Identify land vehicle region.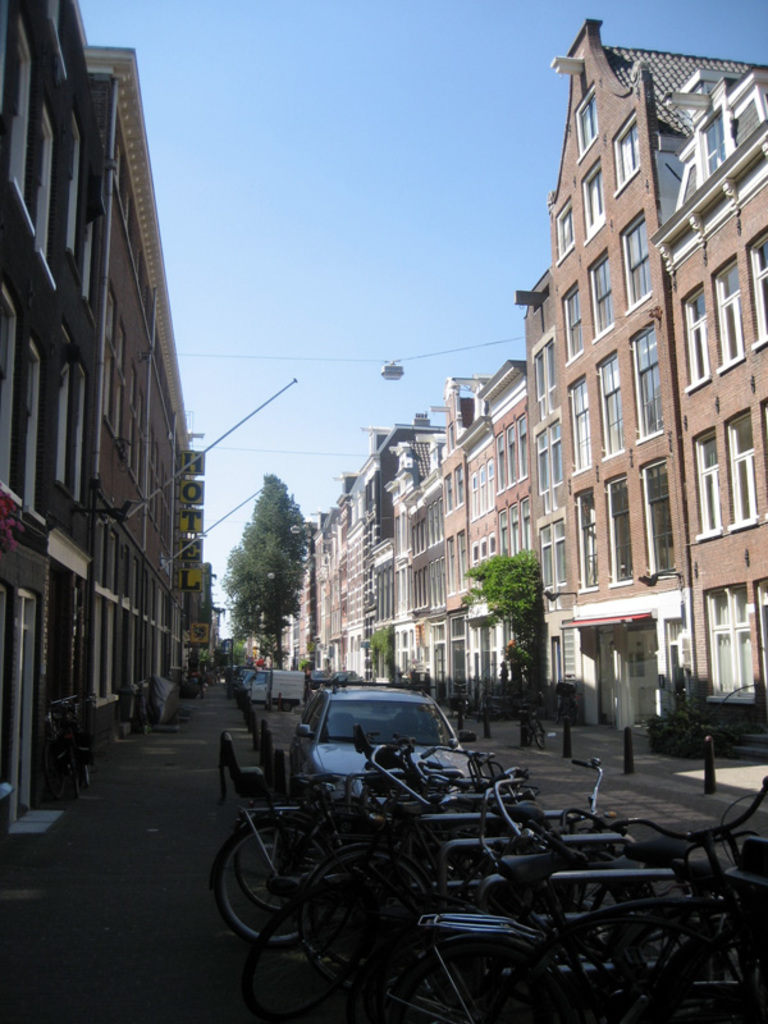
Region: {"left": 274, "top": 684, "right": 511, "bottom": 818}.
